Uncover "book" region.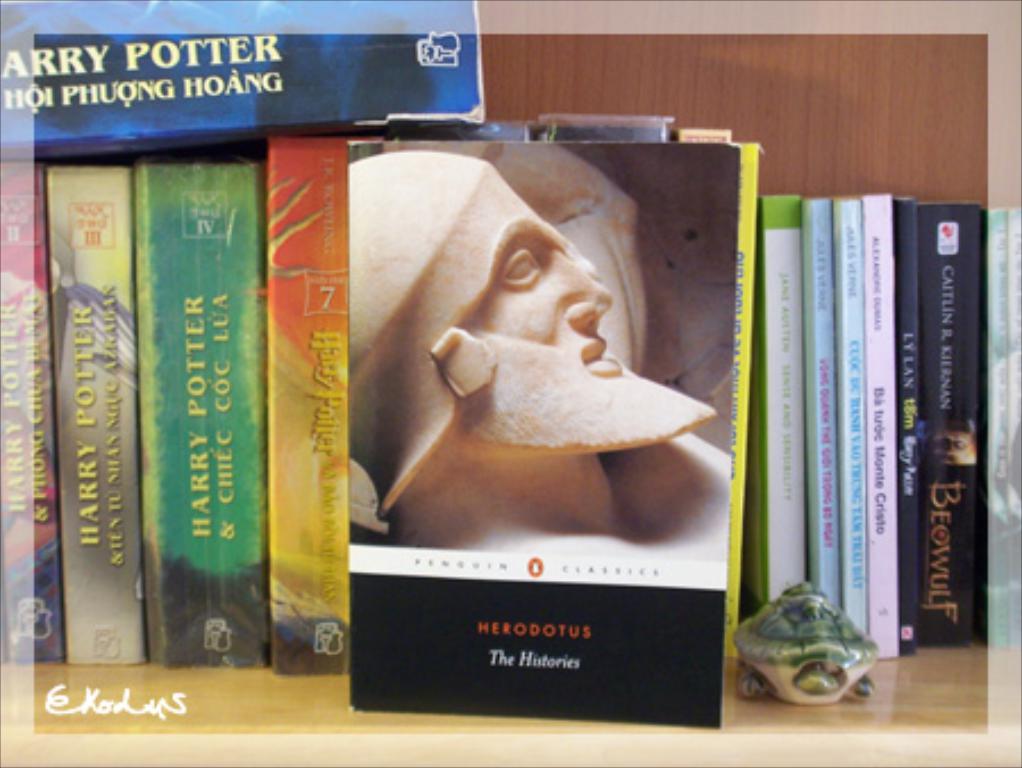
Uncovered: left=0, top=0, right=481, bottom=148.
